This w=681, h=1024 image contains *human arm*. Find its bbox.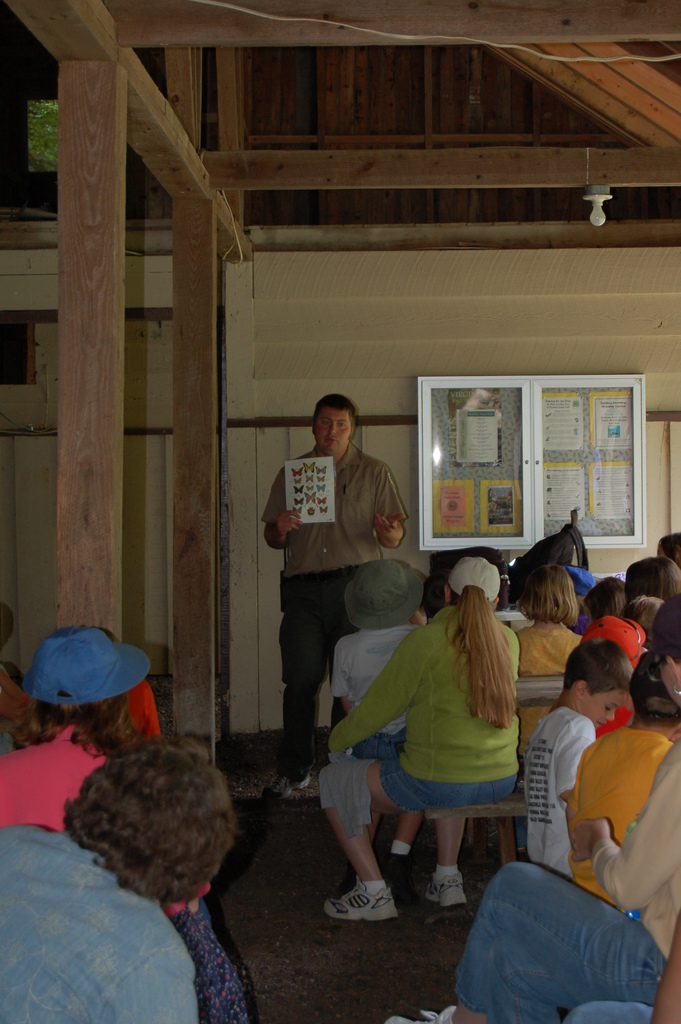
646,931,680,1023.
